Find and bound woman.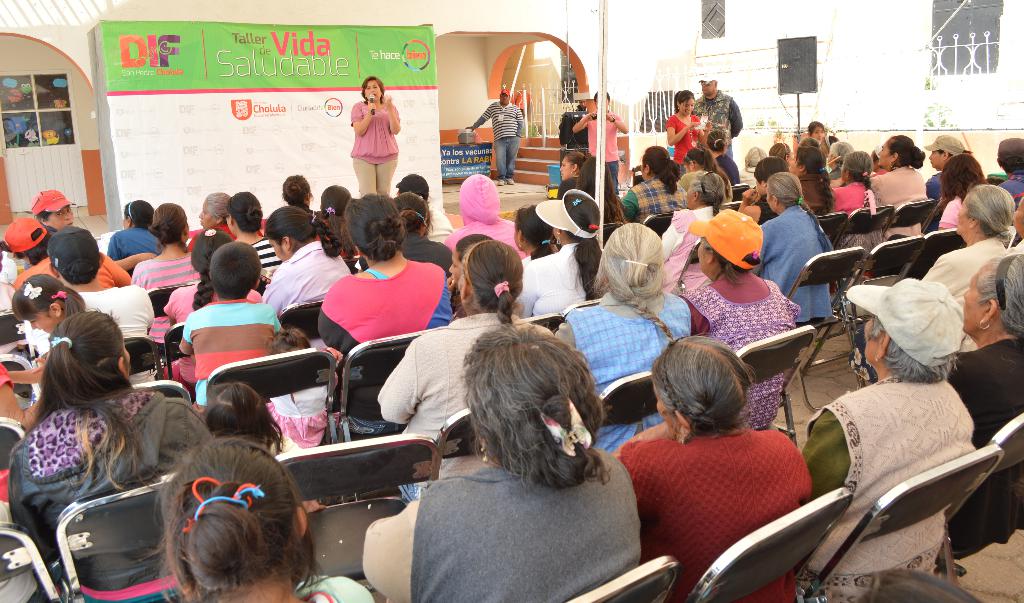
Bound: crop(945, 252, 1023, 566).
